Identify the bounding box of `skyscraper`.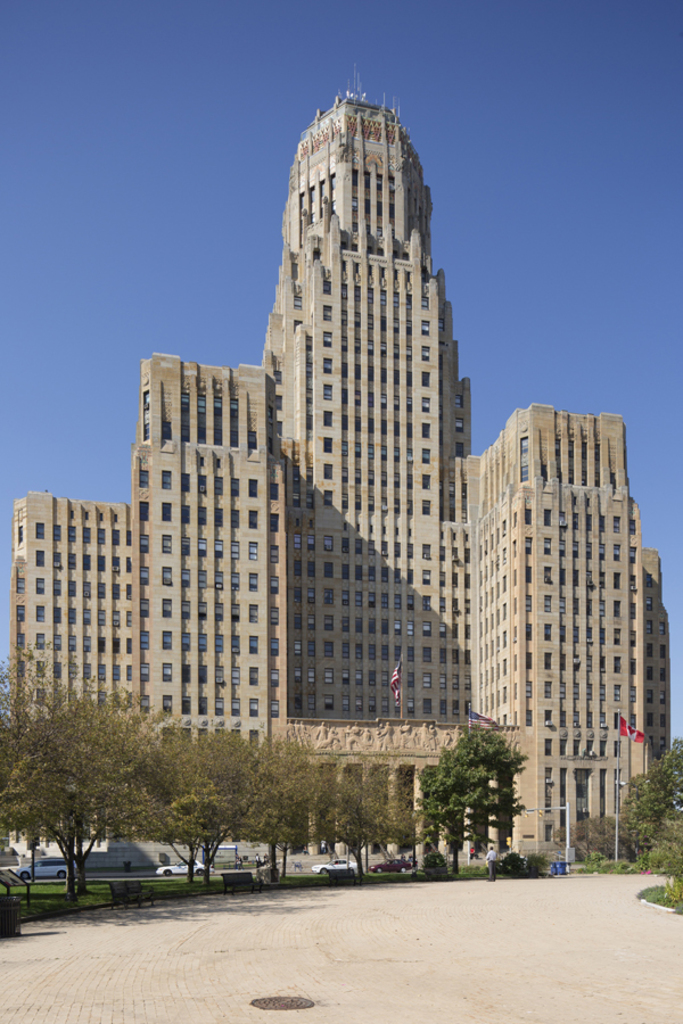
region(225, 96, 518, 682).
